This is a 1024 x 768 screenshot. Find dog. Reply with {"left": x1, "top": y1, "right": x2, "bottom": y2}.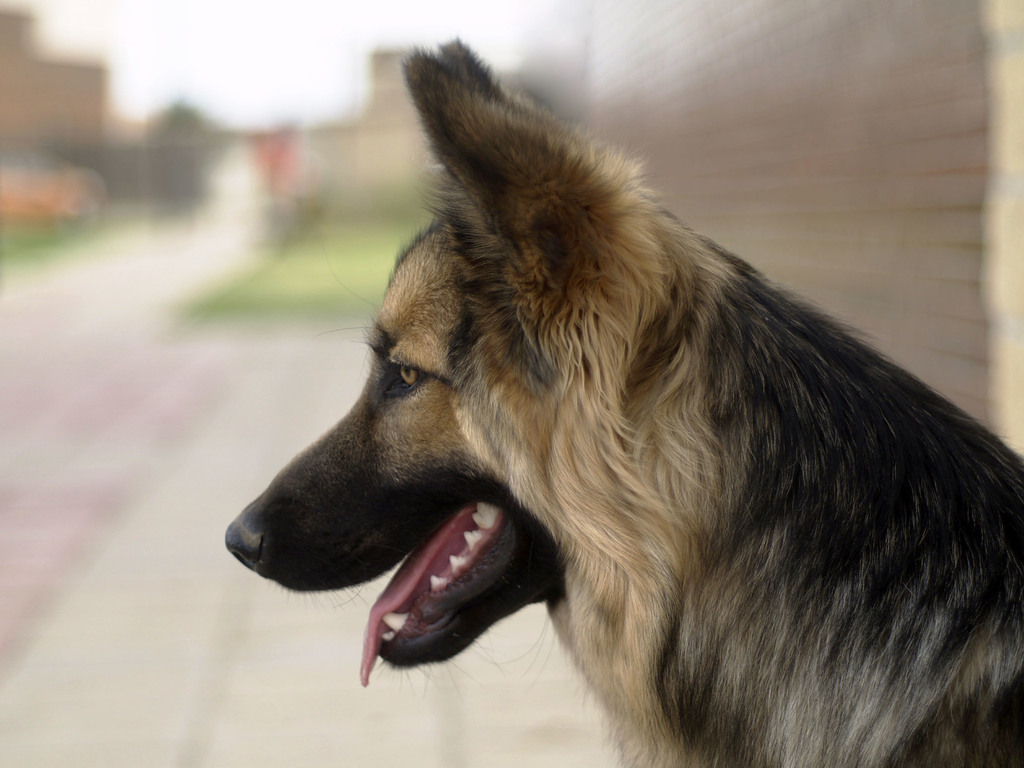
{"left": 225, "top": 30, "right": 1023, "bottom": 767}.
